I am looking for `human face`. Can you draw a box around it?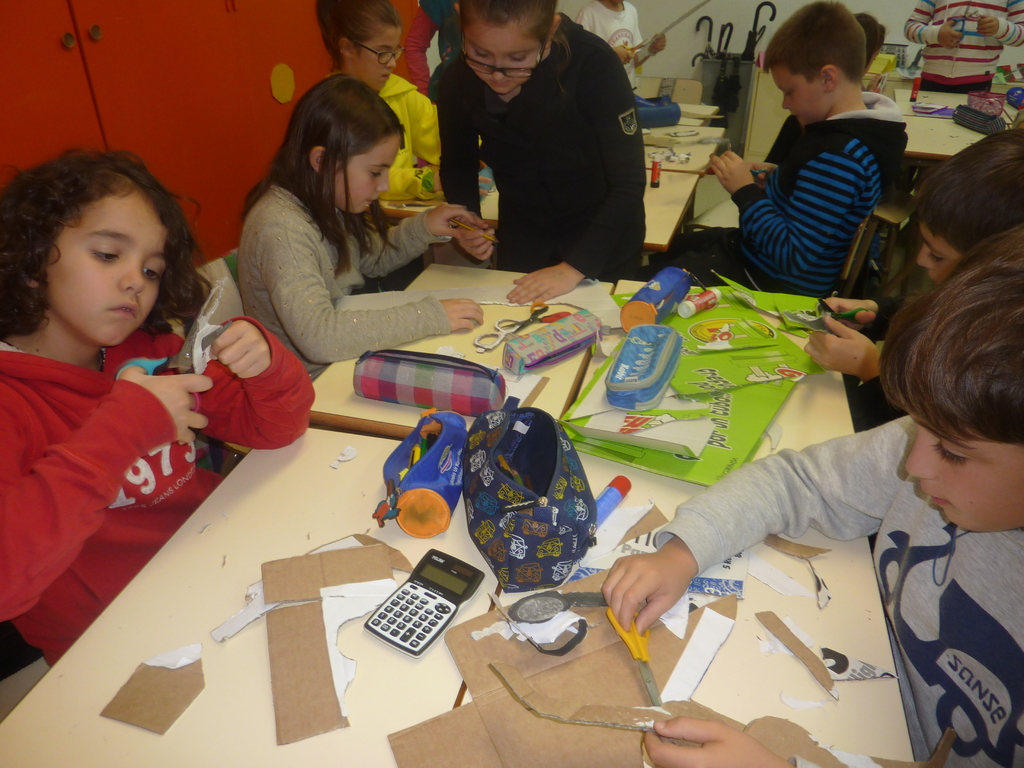
Sure, the bounding box is (left=904, top=399, right=1023, bottom=532).
